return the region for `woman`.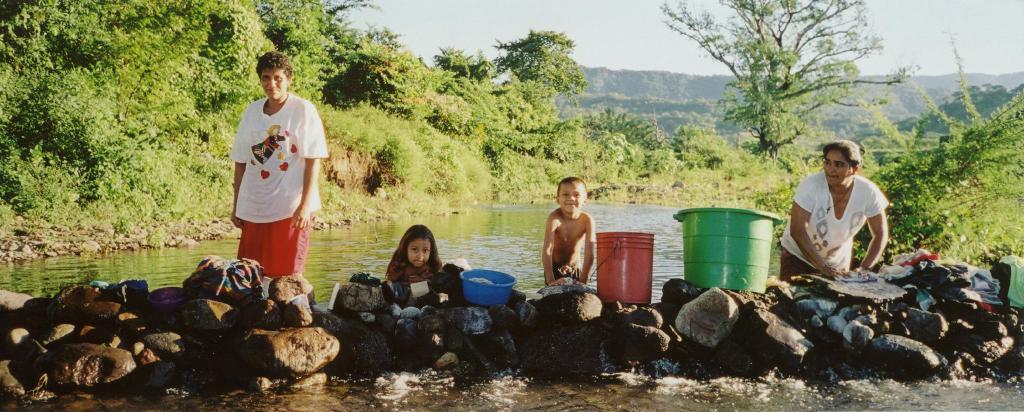
(x1=778, y1=138, x2=889, y2=281).
